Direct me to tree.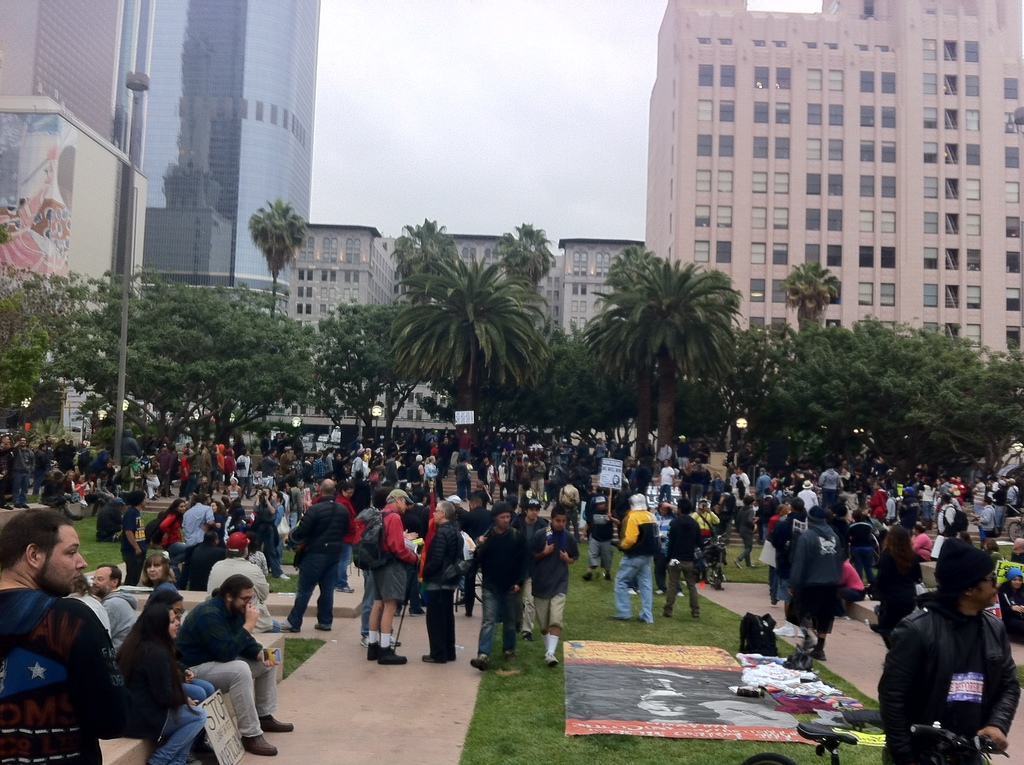
Direction: select_region(578, 236, 744, 439).
